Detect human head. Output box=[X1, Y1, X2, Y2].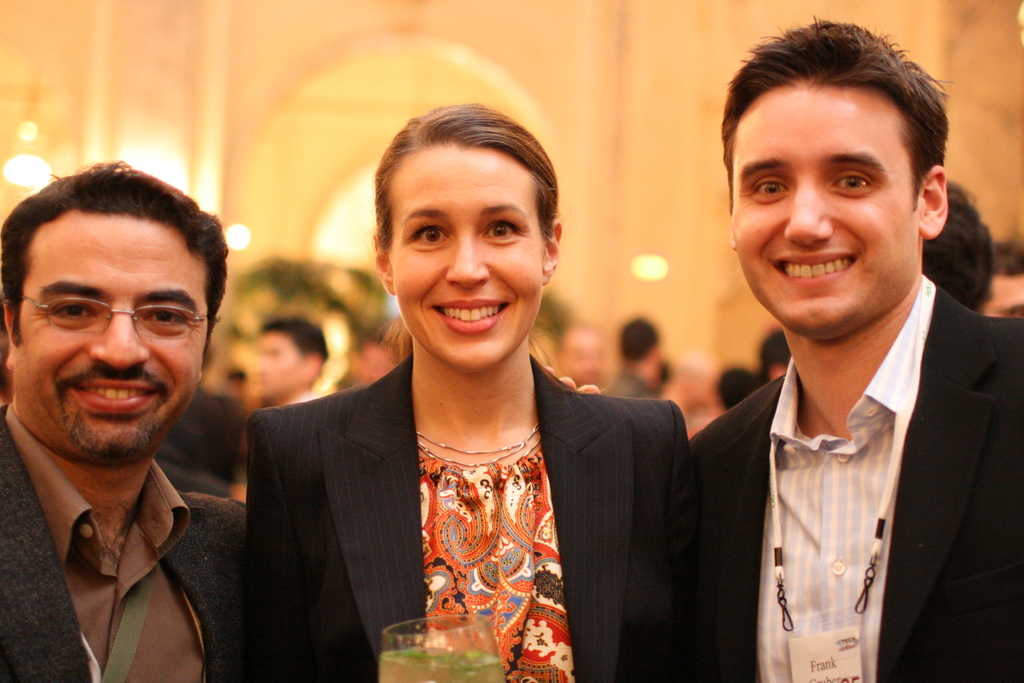
box=[925, 174, 1000, 311].
